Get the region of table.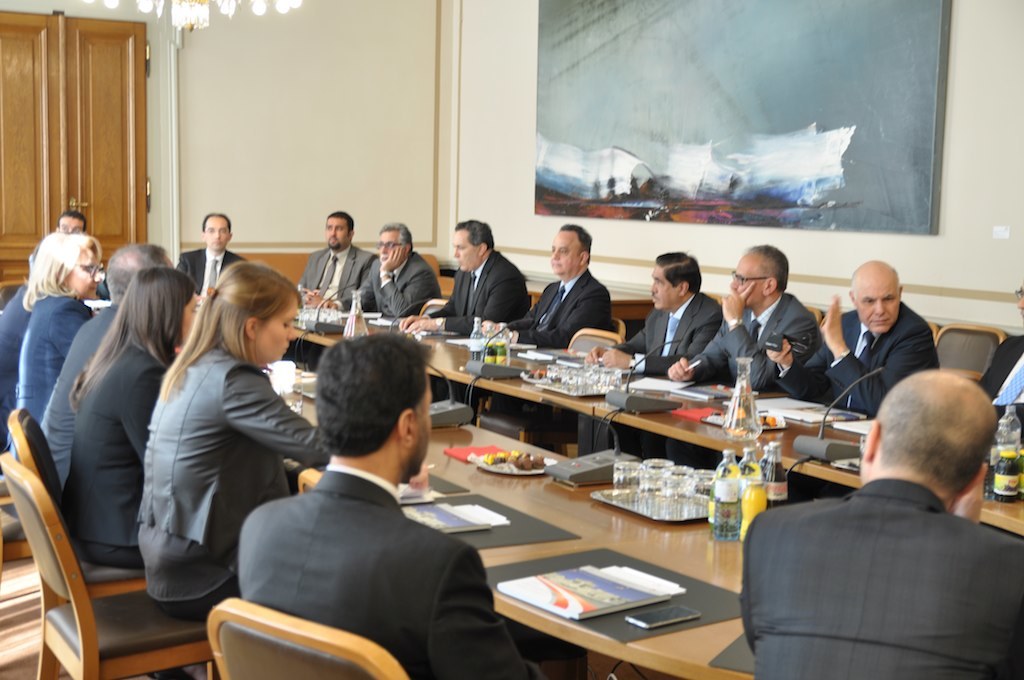
bbox(301, 293, 1023, 679).
